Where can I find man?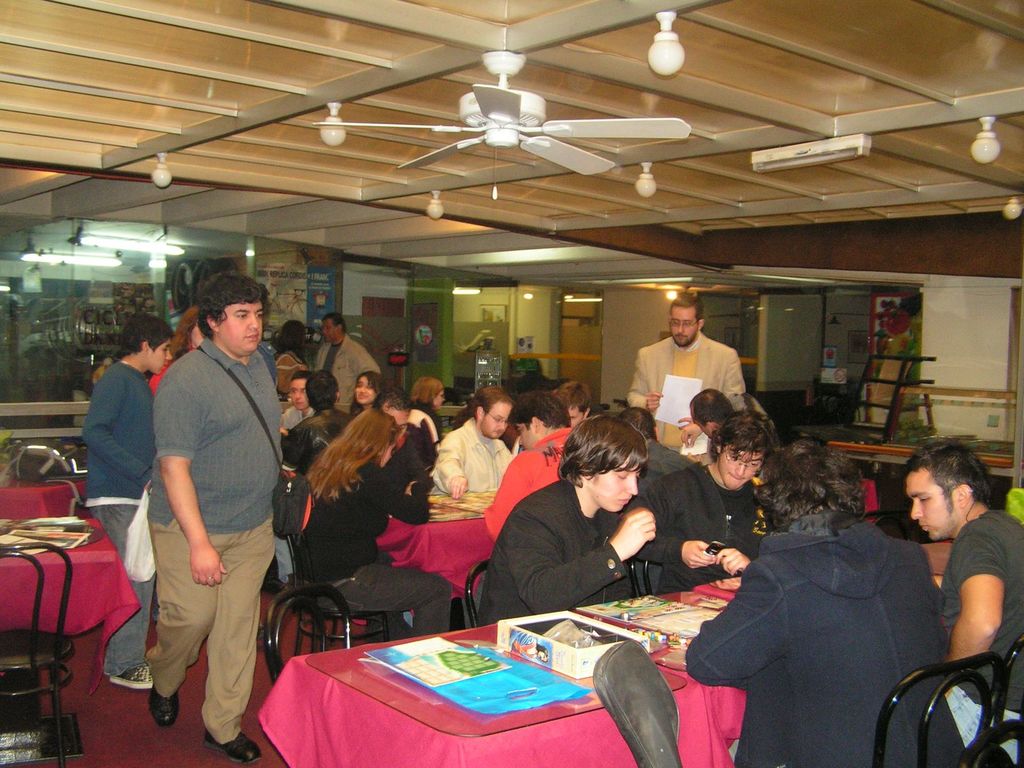
You can find it at {"x1": 287, "y1": 371, "x2": 355, "y2": 466}.
